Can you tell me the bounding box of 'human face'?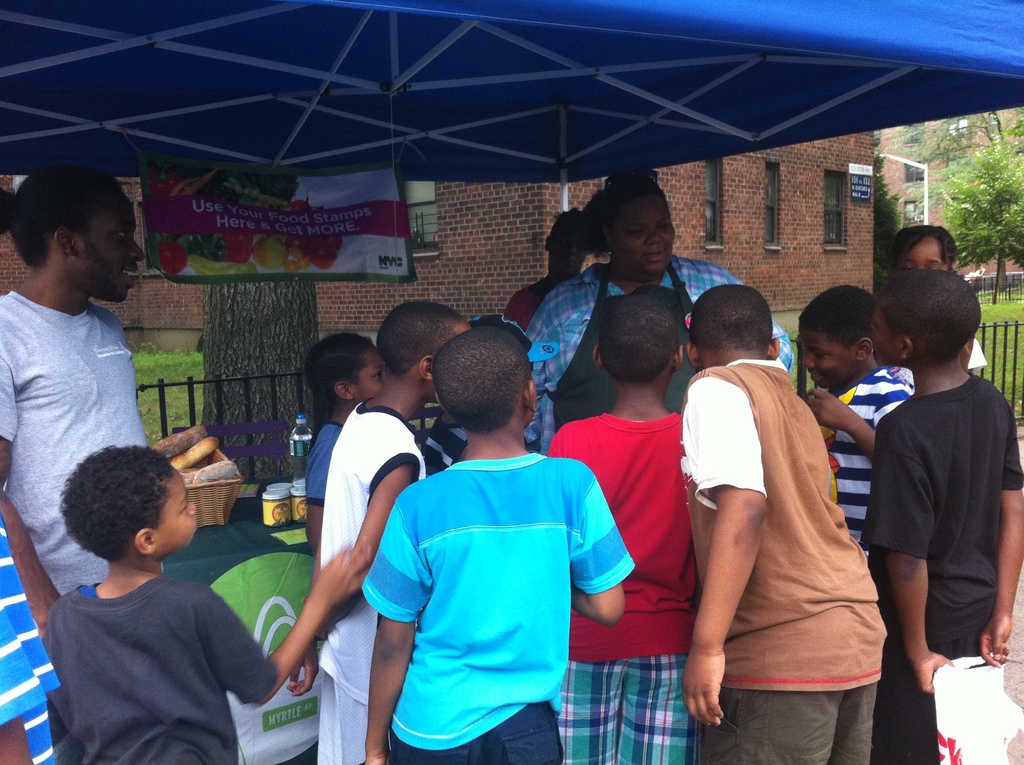
Rect(74, 187, 142, 298).
